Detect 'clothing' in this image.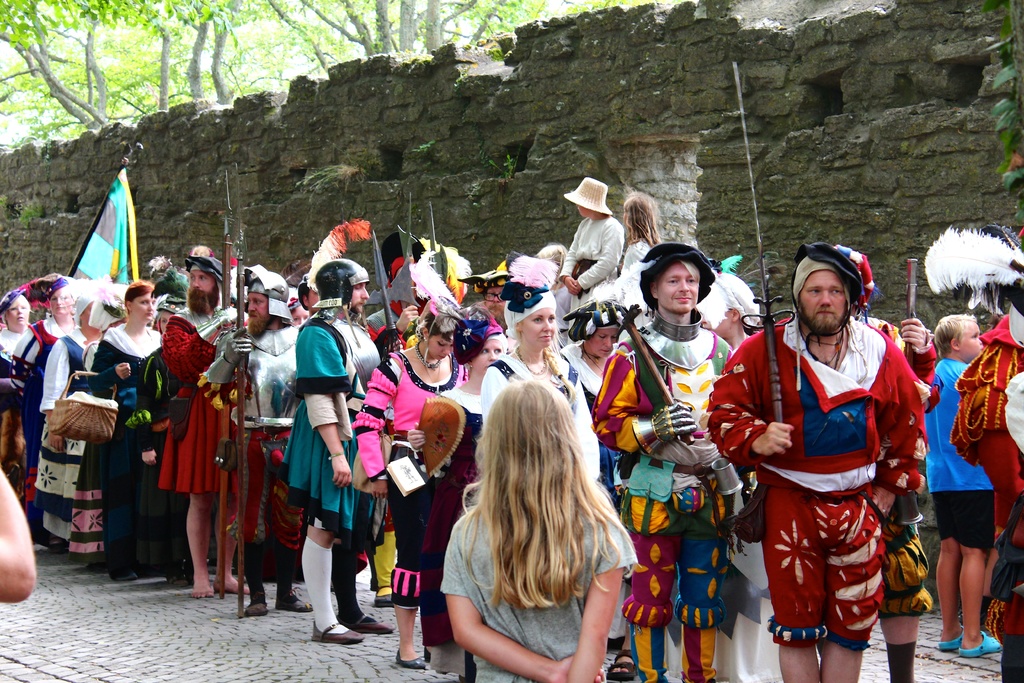
Detection: 156 307 259 495.
